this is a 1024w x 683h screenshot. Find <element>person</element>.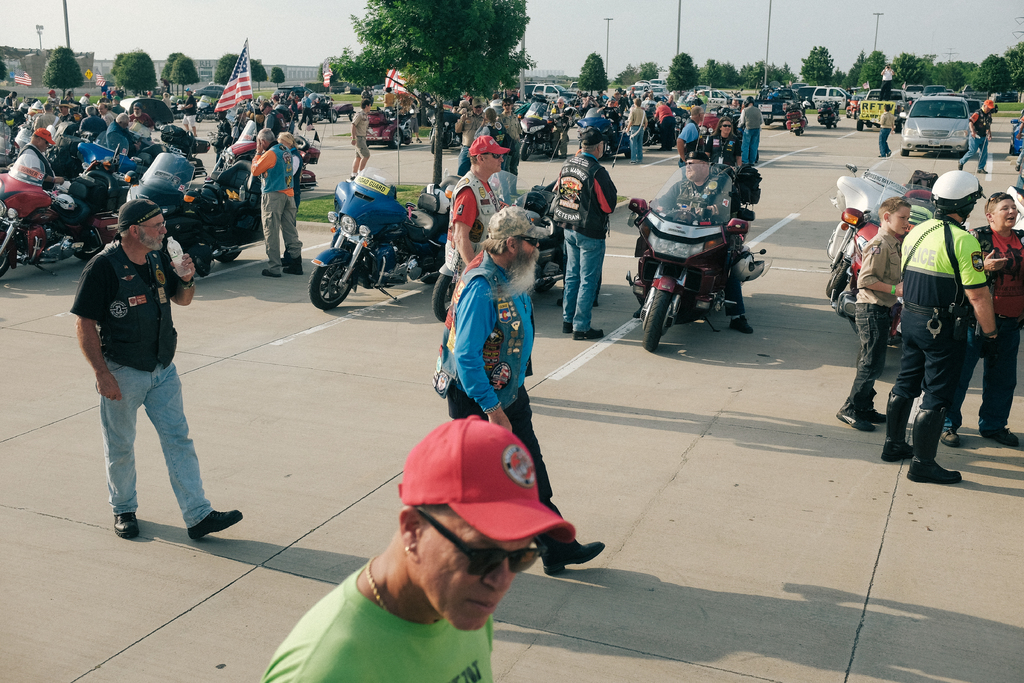
Bounding box: box=[646, 104, 680, 152].
